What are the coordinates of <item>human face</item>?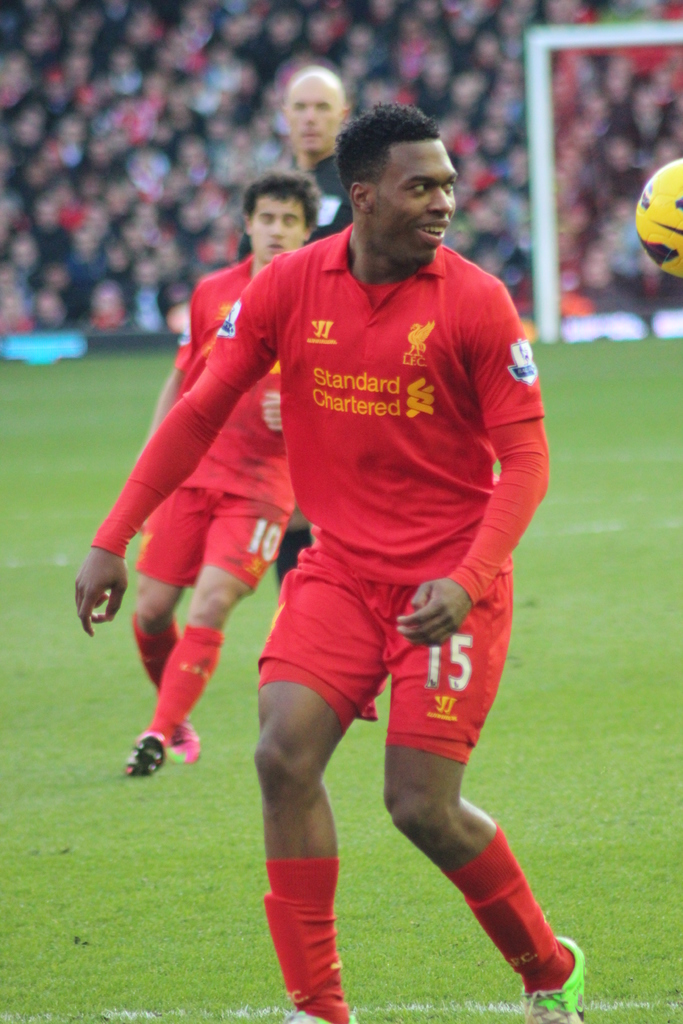
x1=246 y1=191 x2=302 y2=259.
